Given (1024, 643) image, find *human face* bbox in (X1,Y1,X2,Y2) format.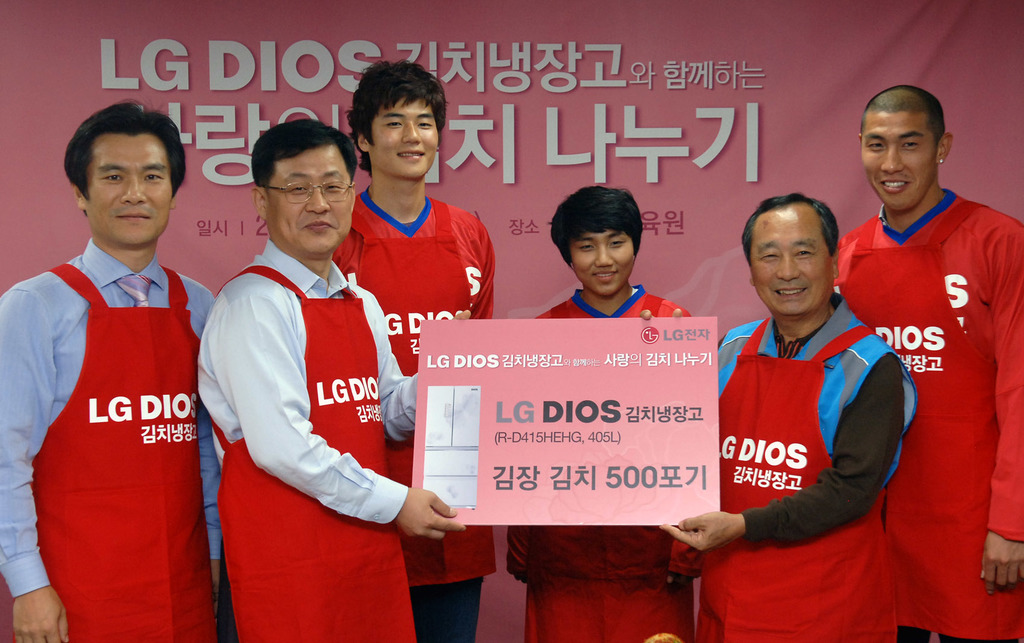
(861,109,935,212).
